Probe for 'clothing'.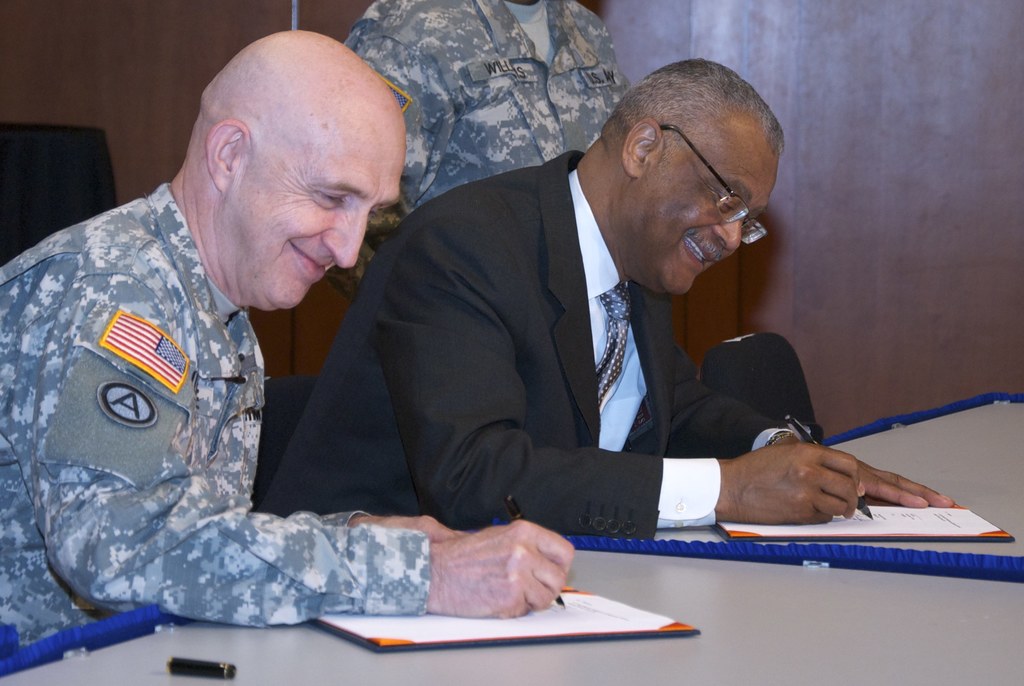
Probe result: Rect(335, 0, 635, 300).
